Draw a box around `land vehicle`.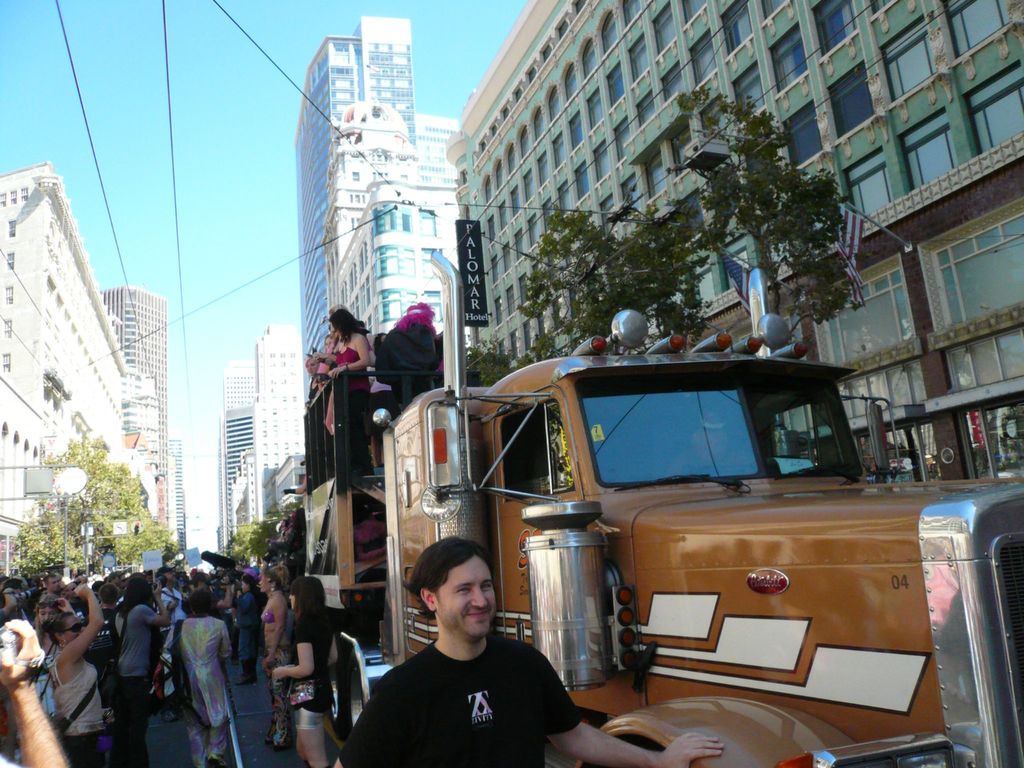
rect(368, 365, 972, 744).
